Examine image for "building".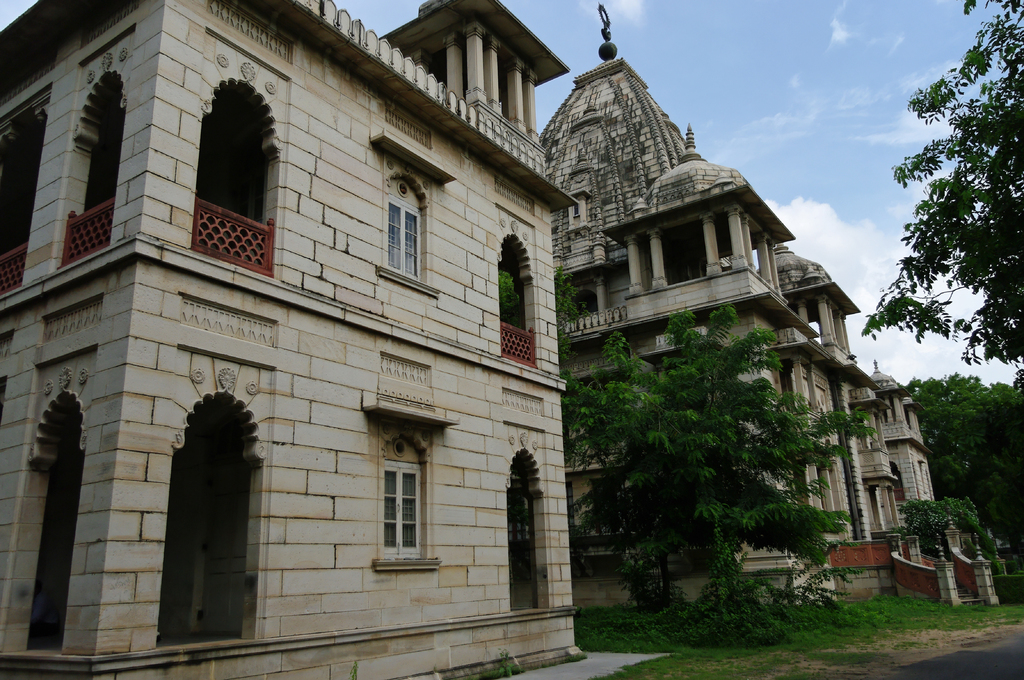
Examination result: 0 0 576 679.
